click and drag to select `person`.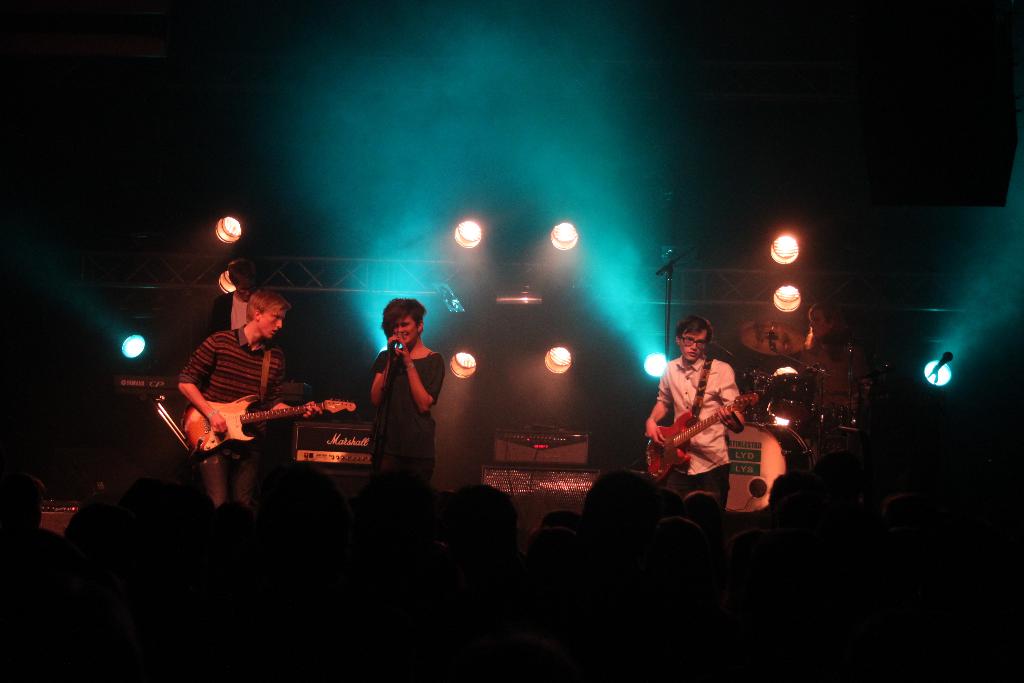
Selection: box=[636, 309, 749, 514].
